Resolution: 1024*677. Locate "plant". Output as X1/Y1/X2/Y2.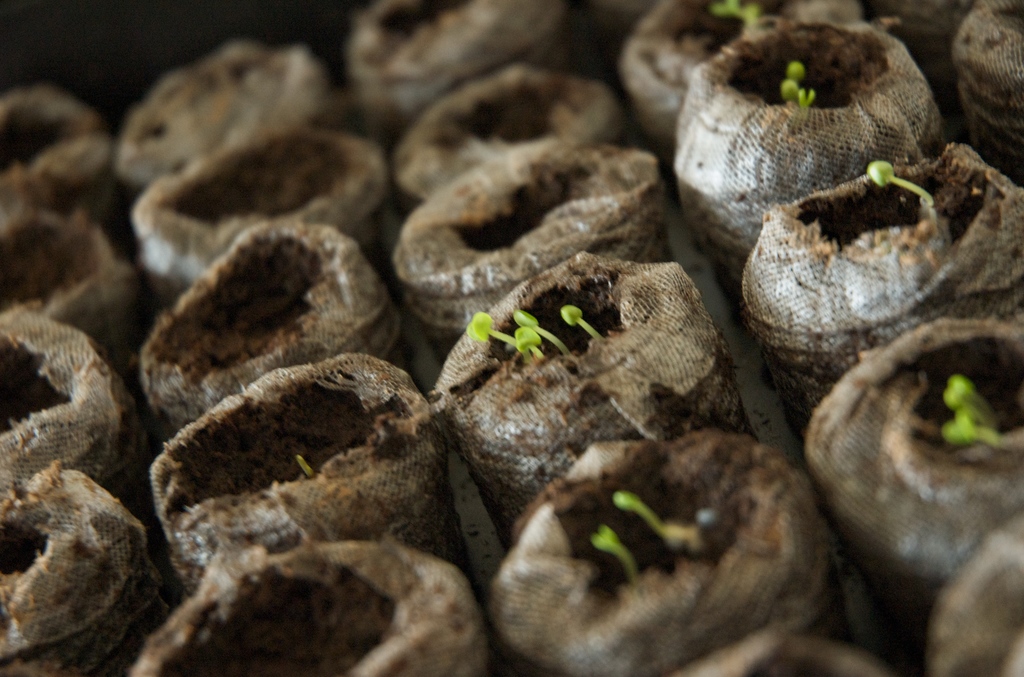
585/523/639/585.
